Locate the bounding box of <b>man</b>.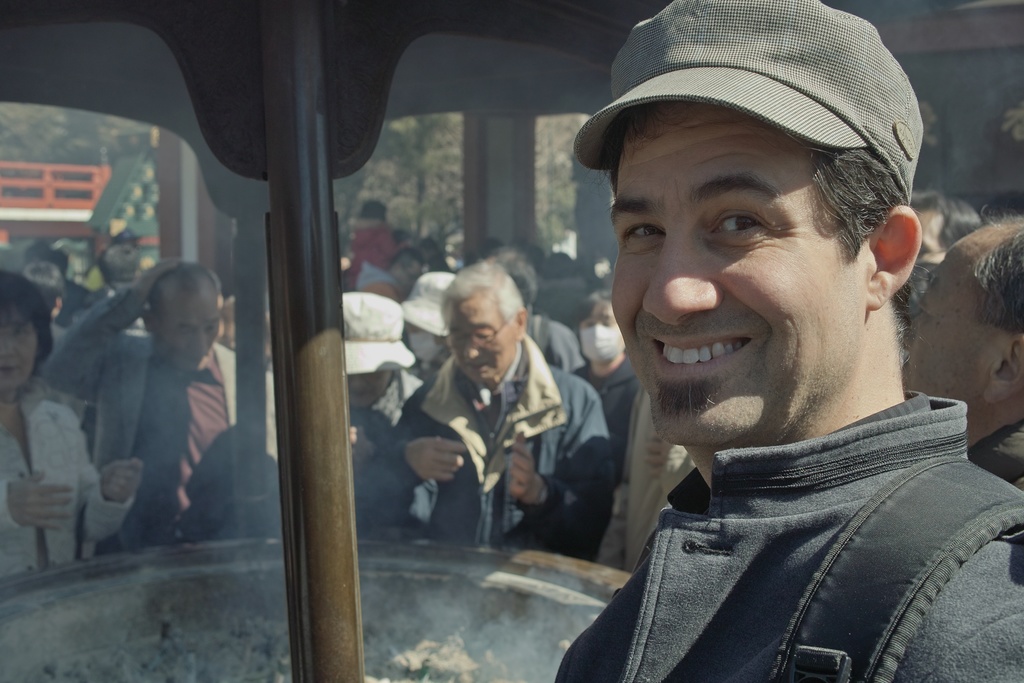
Bounding box: (left=886, top=186, right=985, bottom=332).
